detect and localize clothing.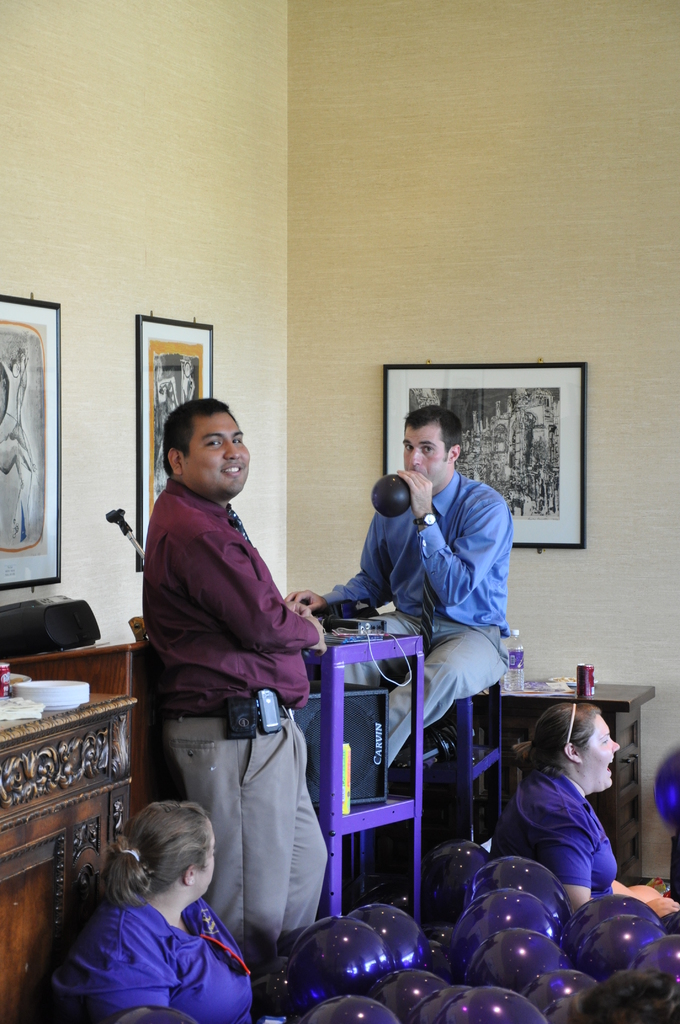
Localized at pyautogui.locateOnScreen(44, 897, 254, 1023).
